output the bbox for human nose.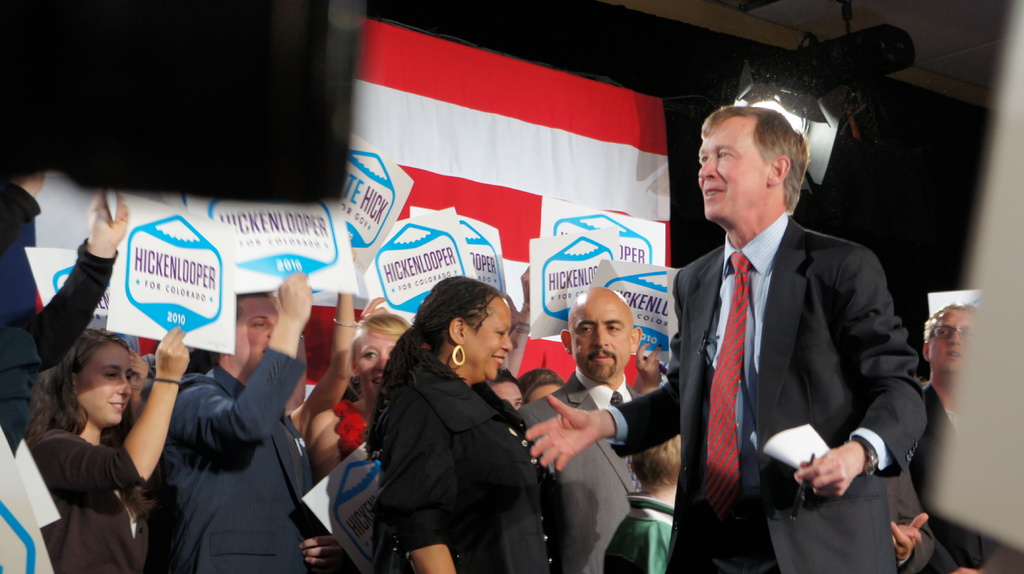
[left=698, top=154, right=716, bottom=180].
